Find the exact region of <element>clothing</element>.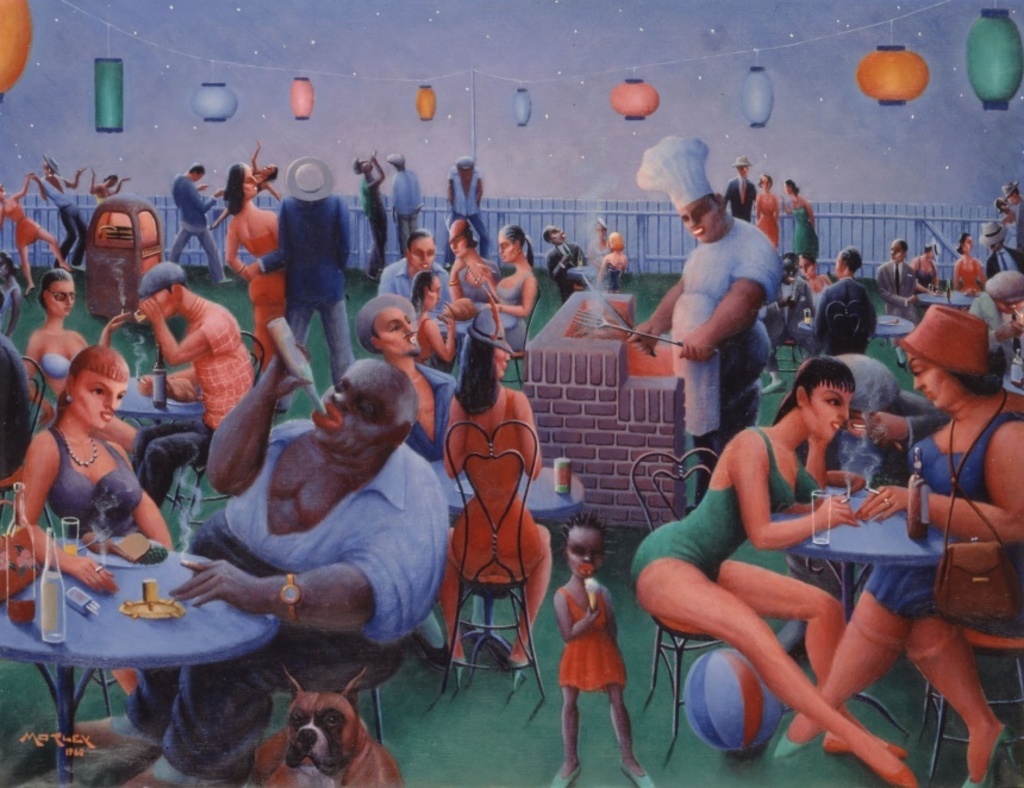
Exact region: [x1=954, y1=256, x2=978, y2=289].
